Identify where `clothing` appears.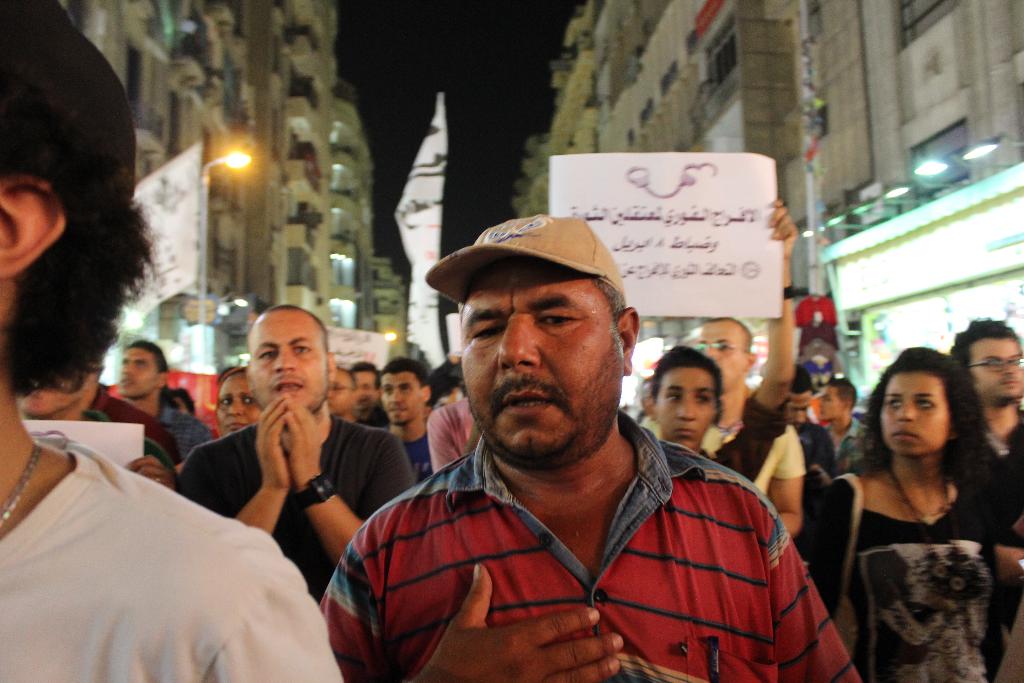
Appears at x1=82 y1=410 x2=167 y2=454.
